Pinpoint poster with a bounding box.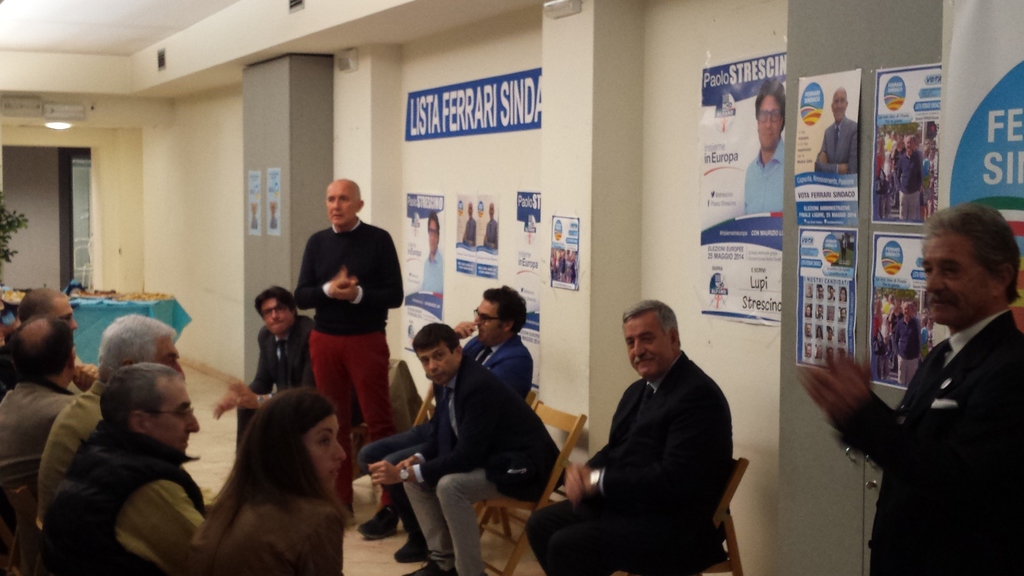
bbox(452, 192, 497, 282).
